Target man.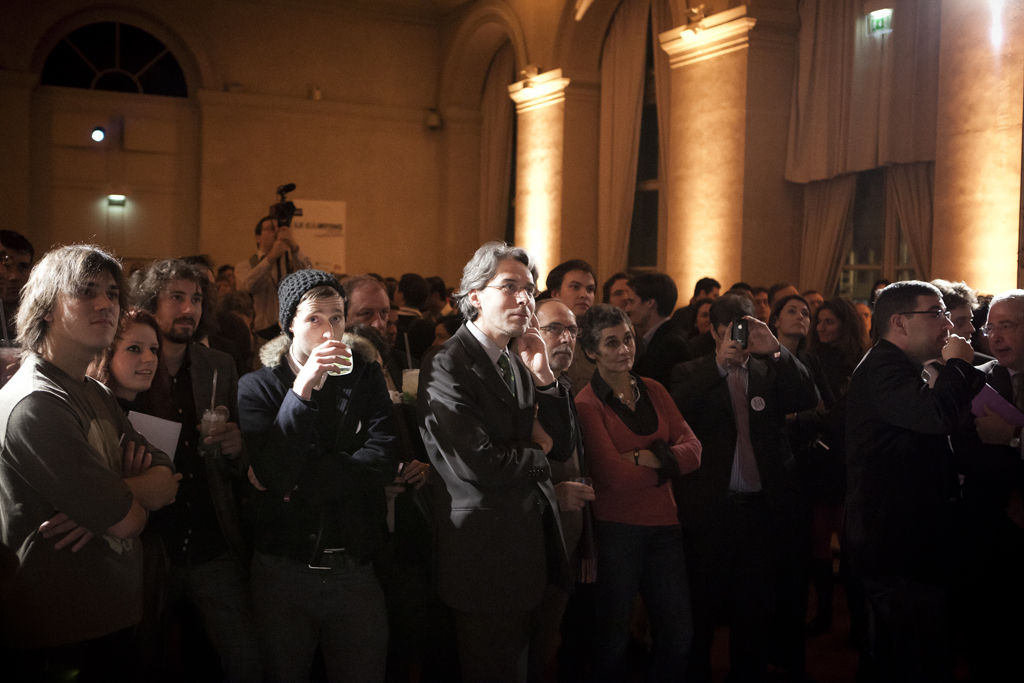
Target region: left=0, top=240, right=182, bottom=671.
